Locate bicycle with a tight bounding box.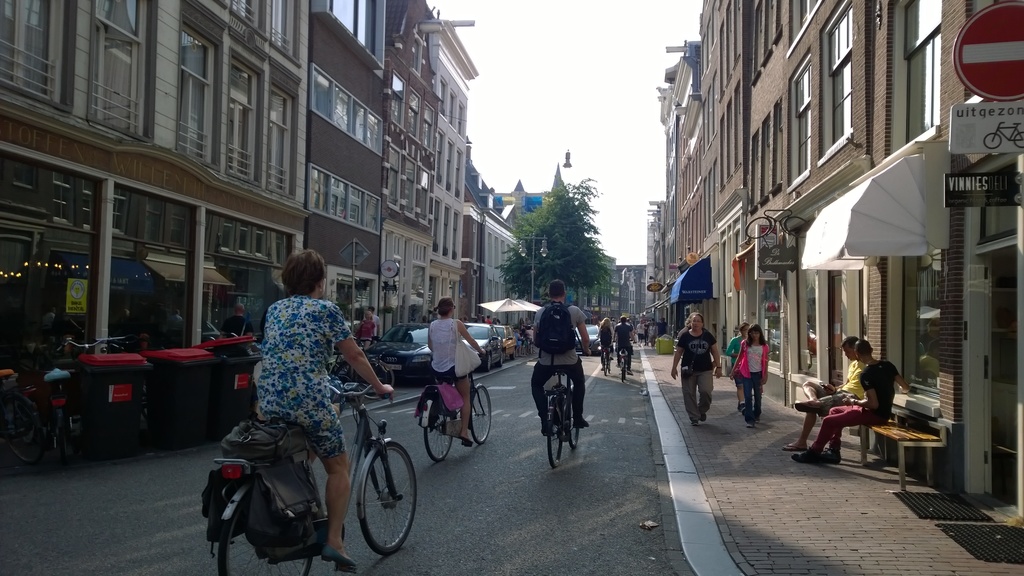
533/356/588/459.
